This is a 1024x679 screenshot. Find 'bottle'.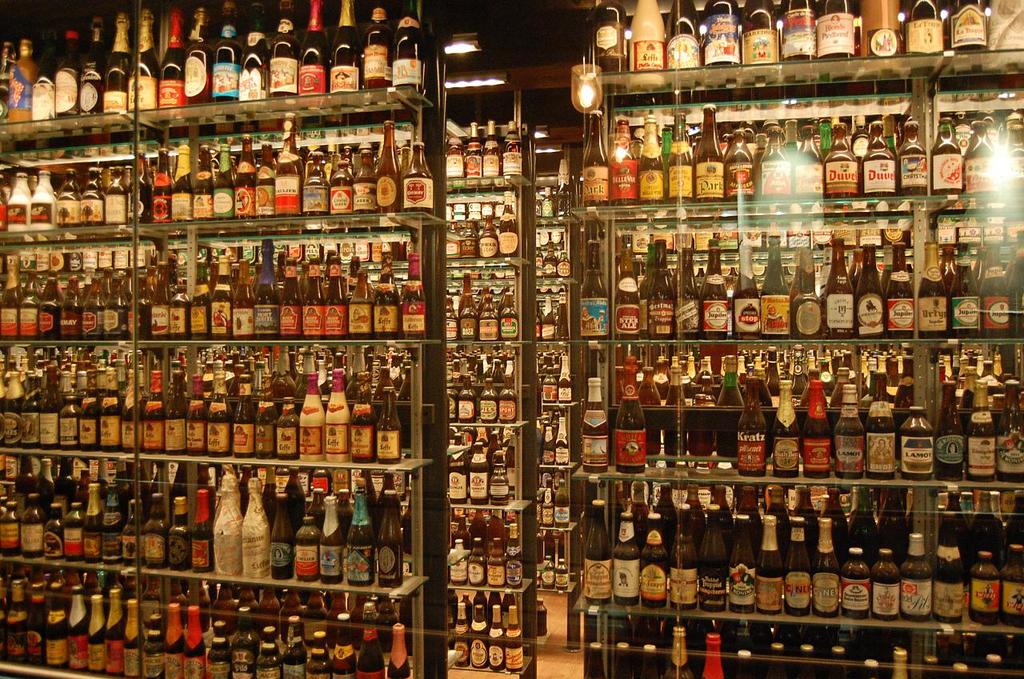
Bounding box: bbox=(637, 370, 656, 461).
